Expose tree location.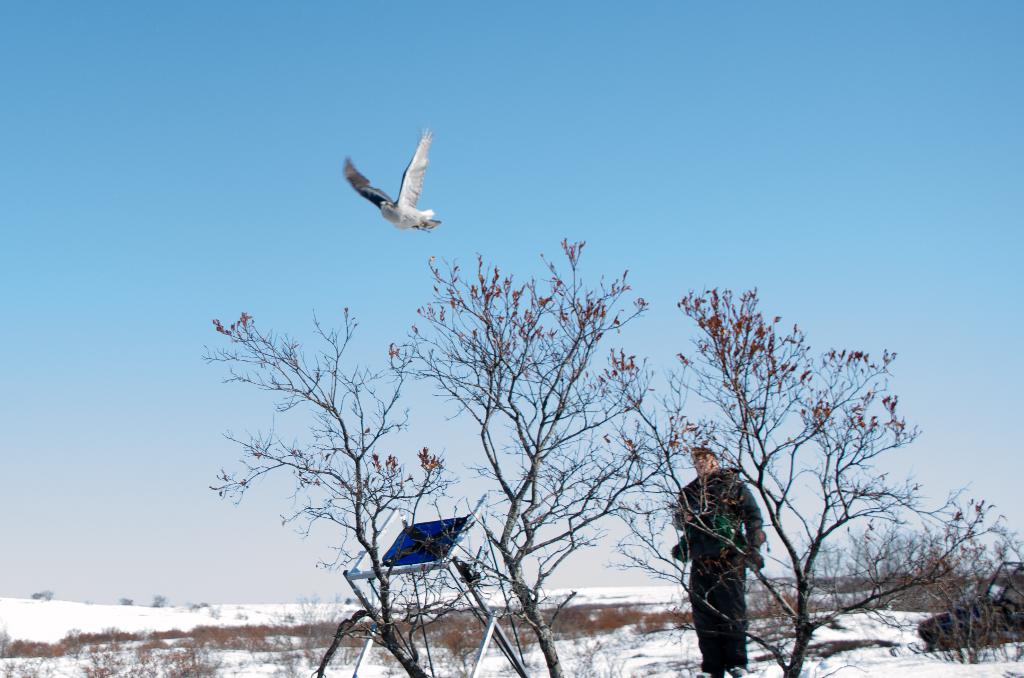
Exposed at [left=607, top=280, right=1023, bottom=677].
